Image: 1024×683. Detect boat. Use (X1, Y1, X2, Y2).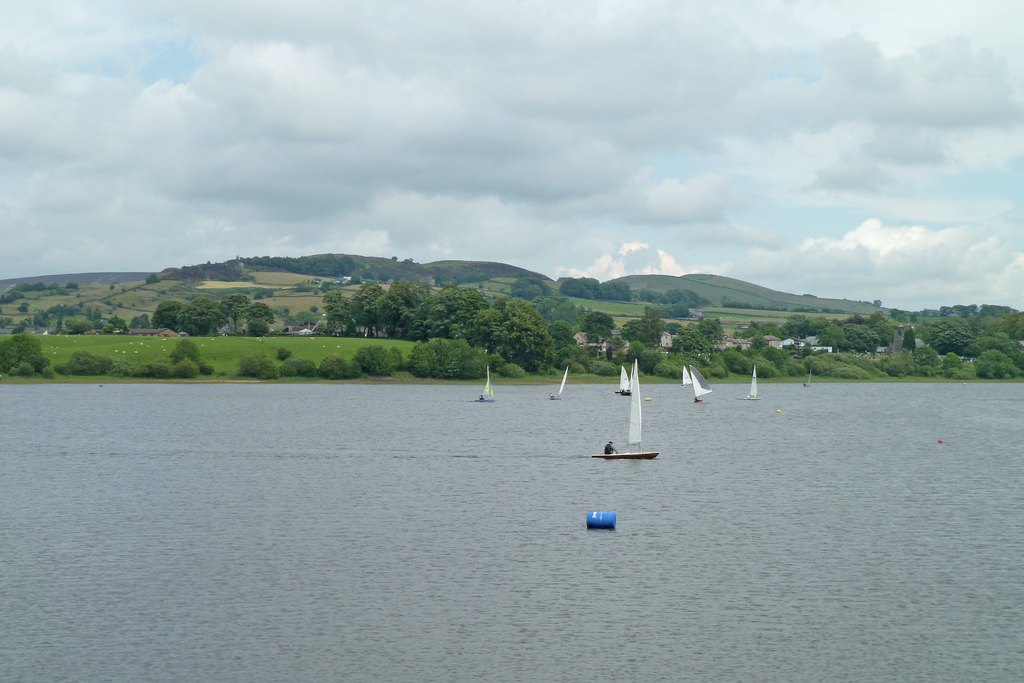
(682, 372, 694, 386).
